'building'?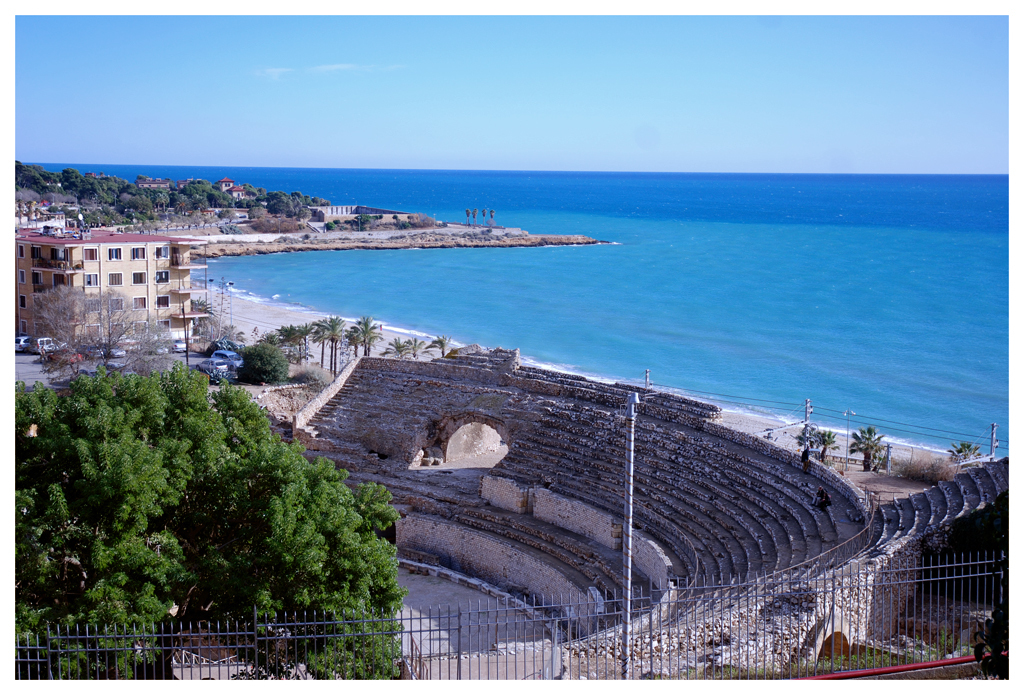
[13, 219, 214, 351]
